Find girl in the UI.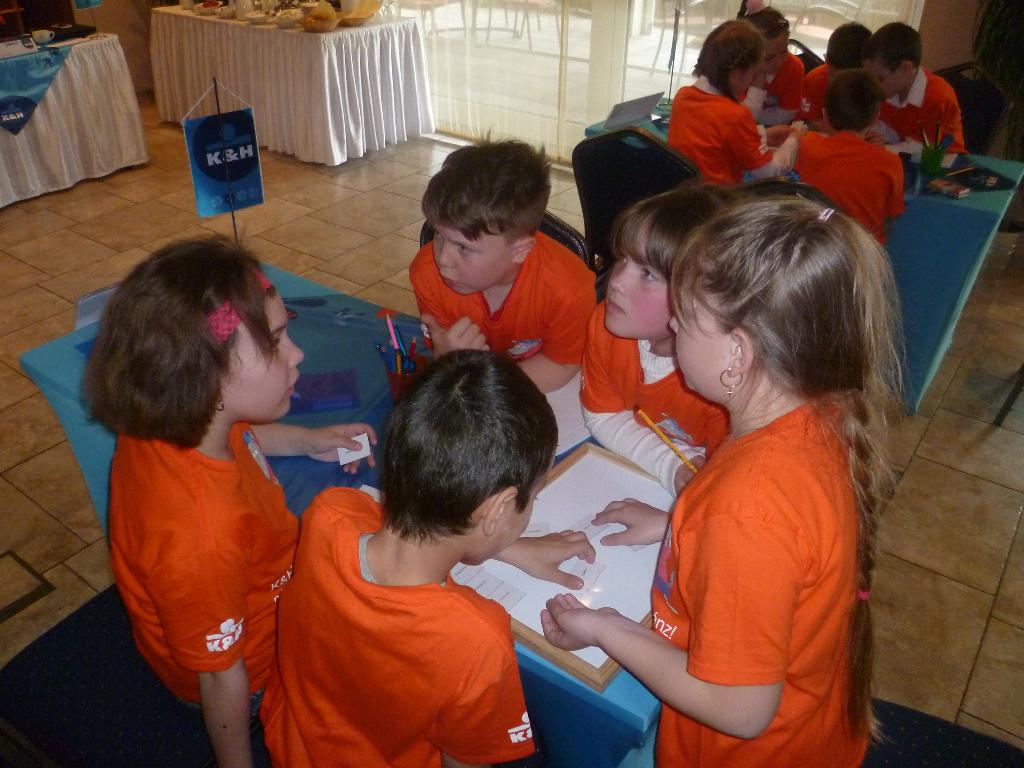
UI element at pyautogui.locateOnScreen(664, 15, 816, 197).
